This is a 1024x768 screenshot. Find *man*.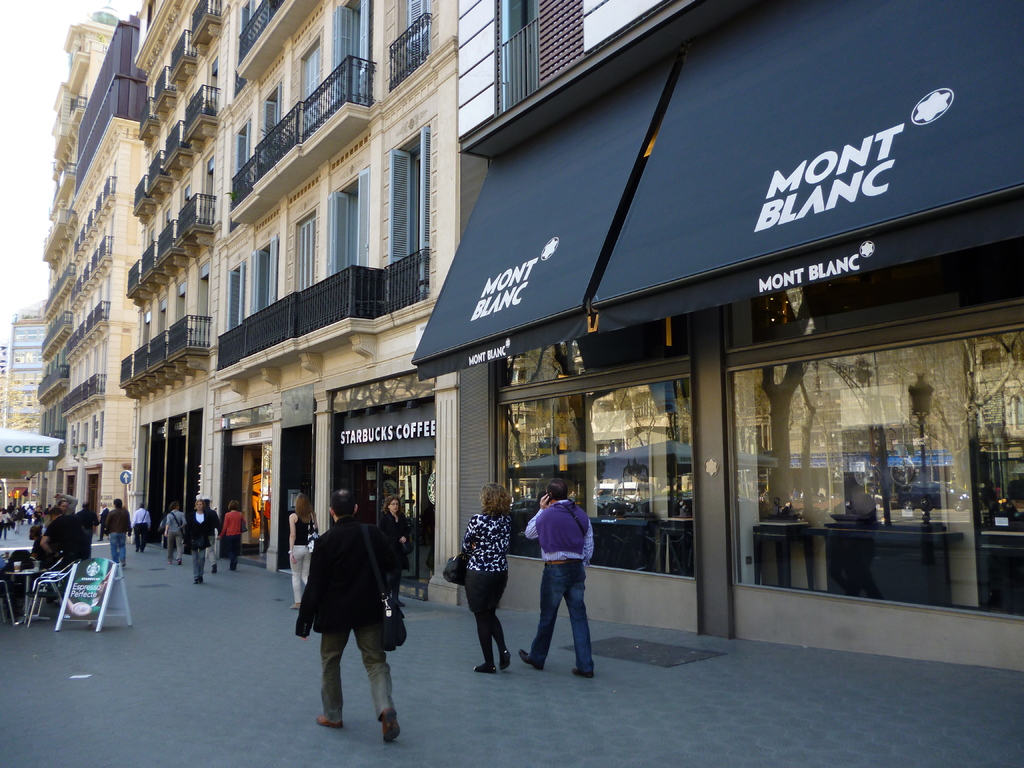
Bounding box: (left=36, top=504, right=92, bottom=573).
